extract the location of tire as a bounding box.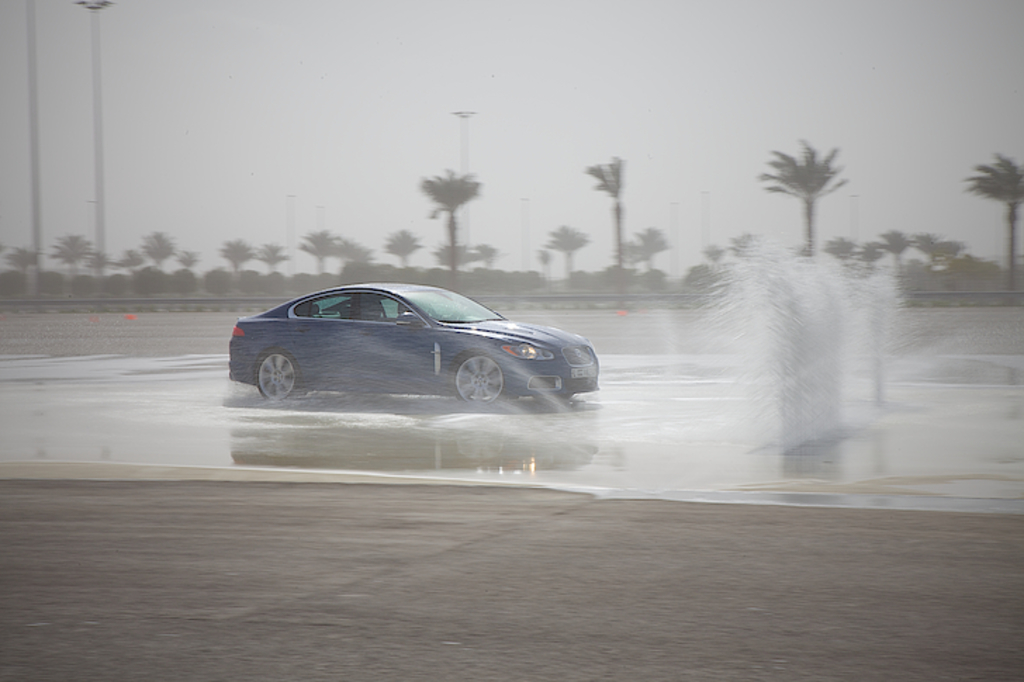
{"left": 243, "top": 330, "right": 308, "bottom": 409}.
